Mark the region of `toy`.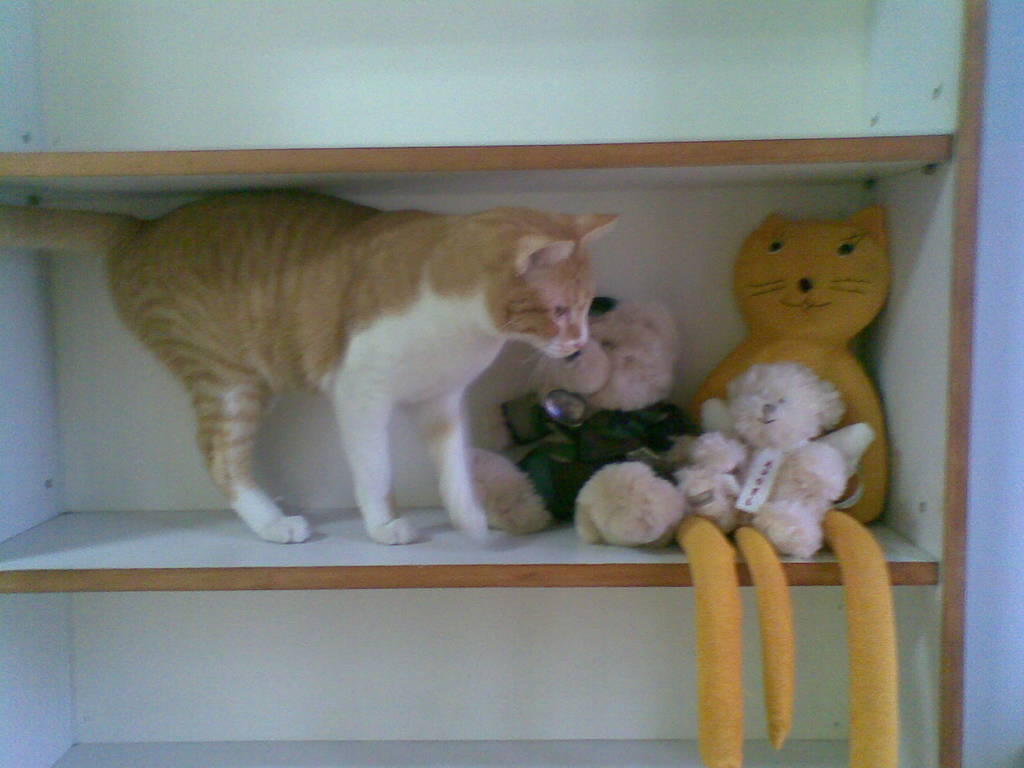
Region: <box>872,401,979,511</box>.
